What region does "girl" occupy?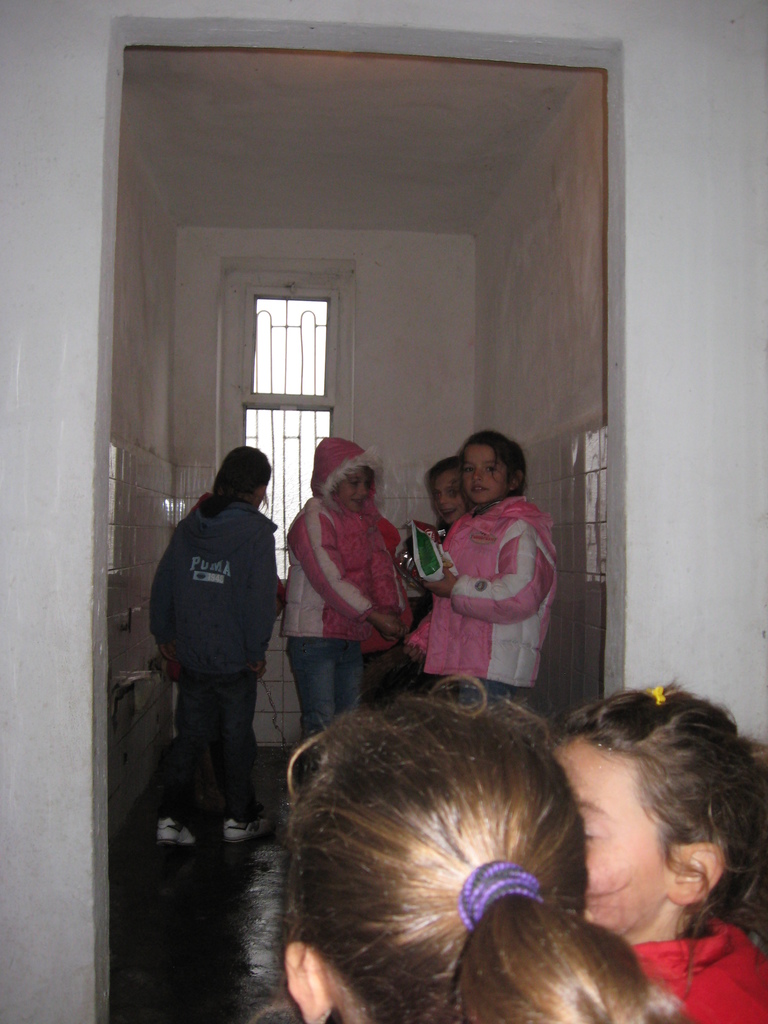
x1=138, y1=440, x2=282, y2=844.
